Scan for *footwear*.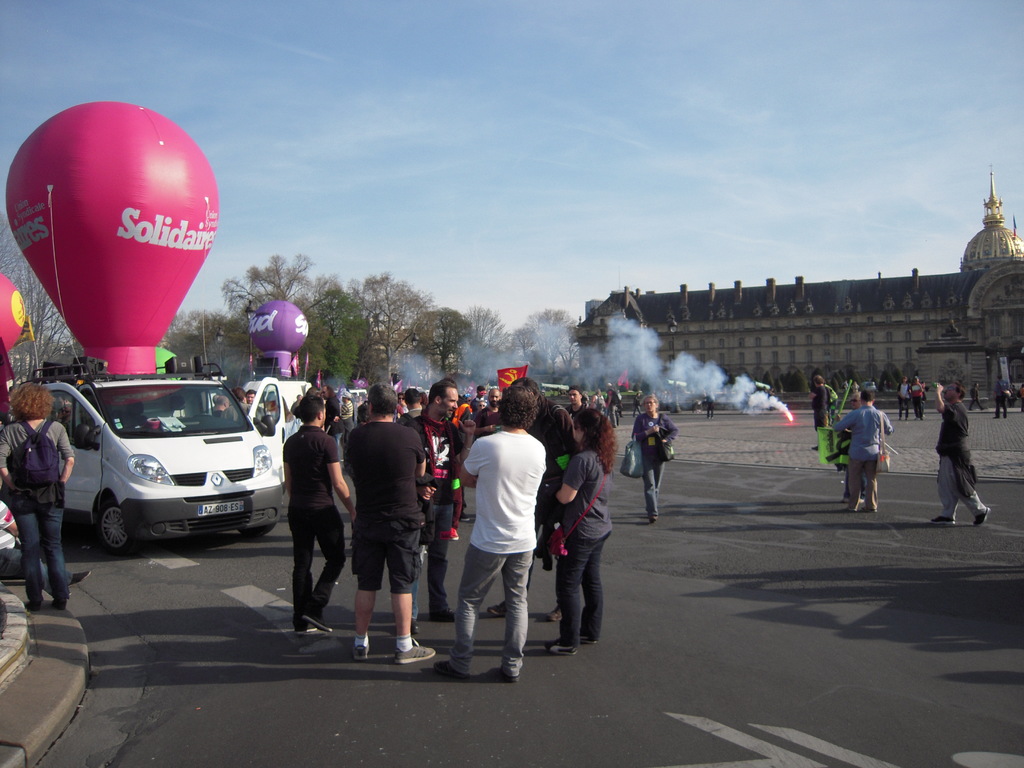
Scan result: 435:660:470:682.
